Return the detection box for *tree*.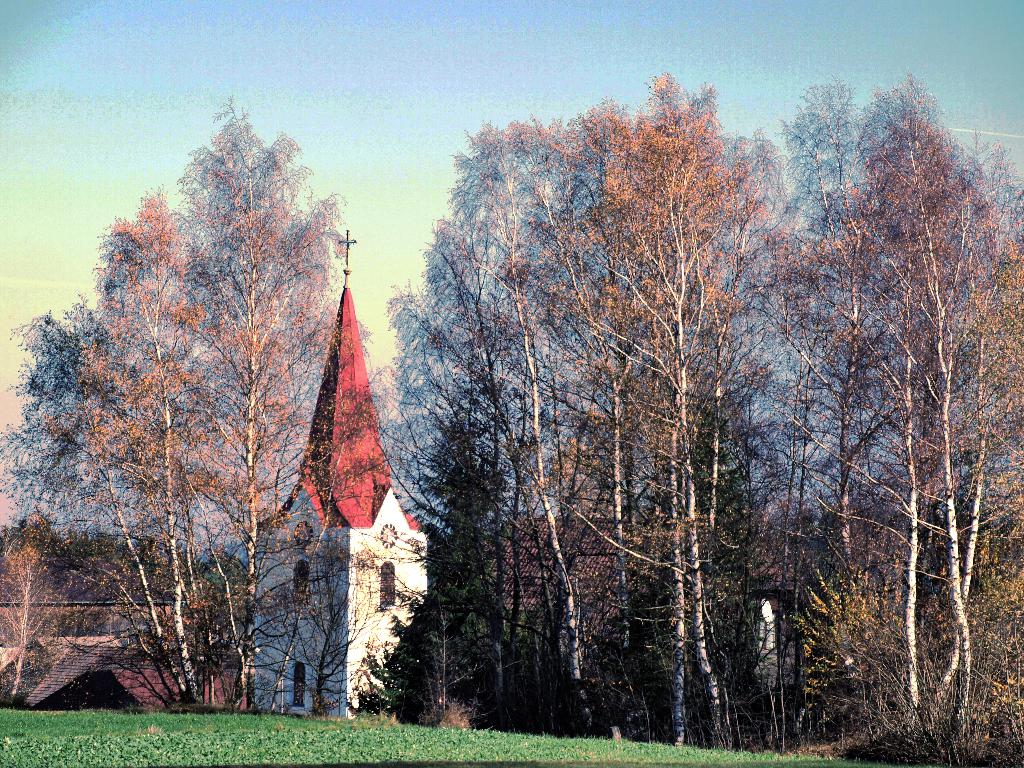
<region>67, 530, 135, 646</region>.
